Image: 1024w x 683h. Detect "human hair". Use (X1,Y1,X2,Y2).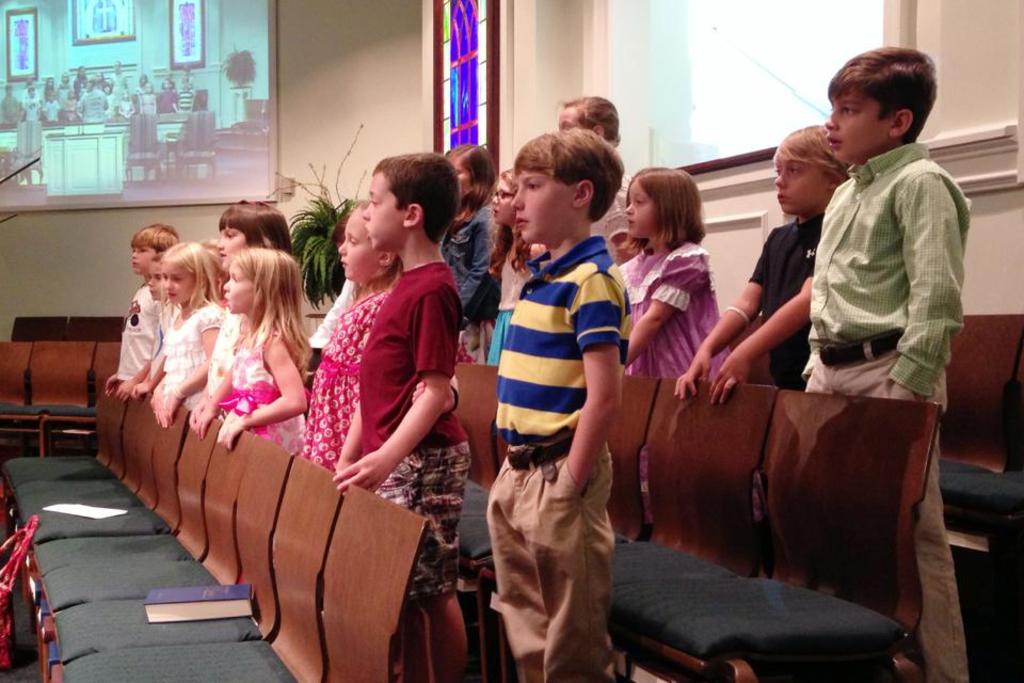
(375,144,457,245).
